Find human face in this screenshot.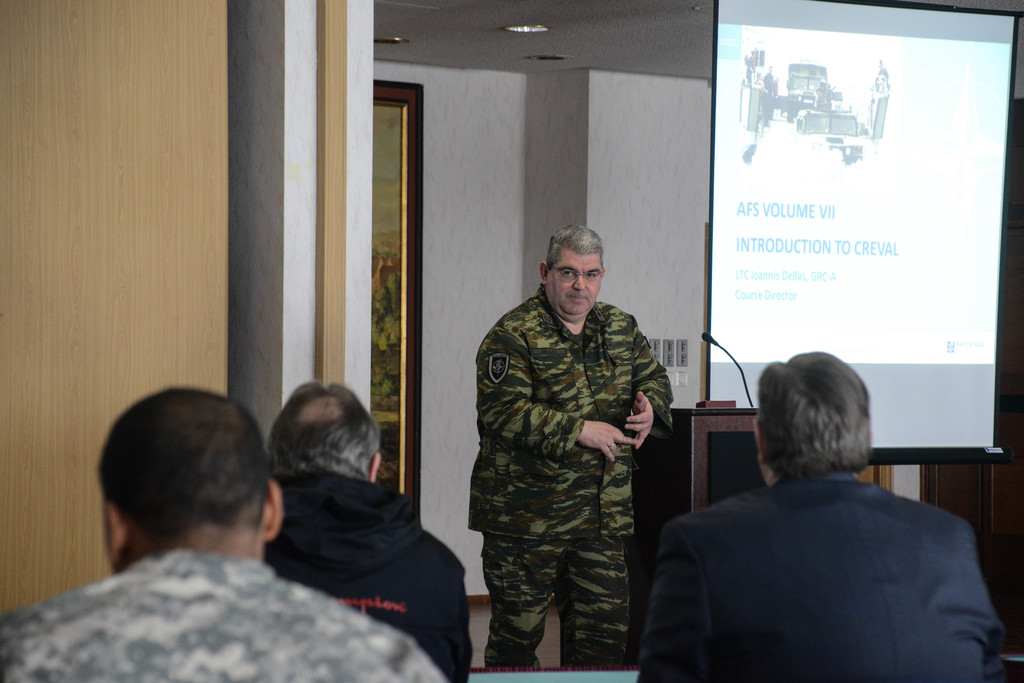
The bounding box for human face is <box>546,245,605,316</box>.
